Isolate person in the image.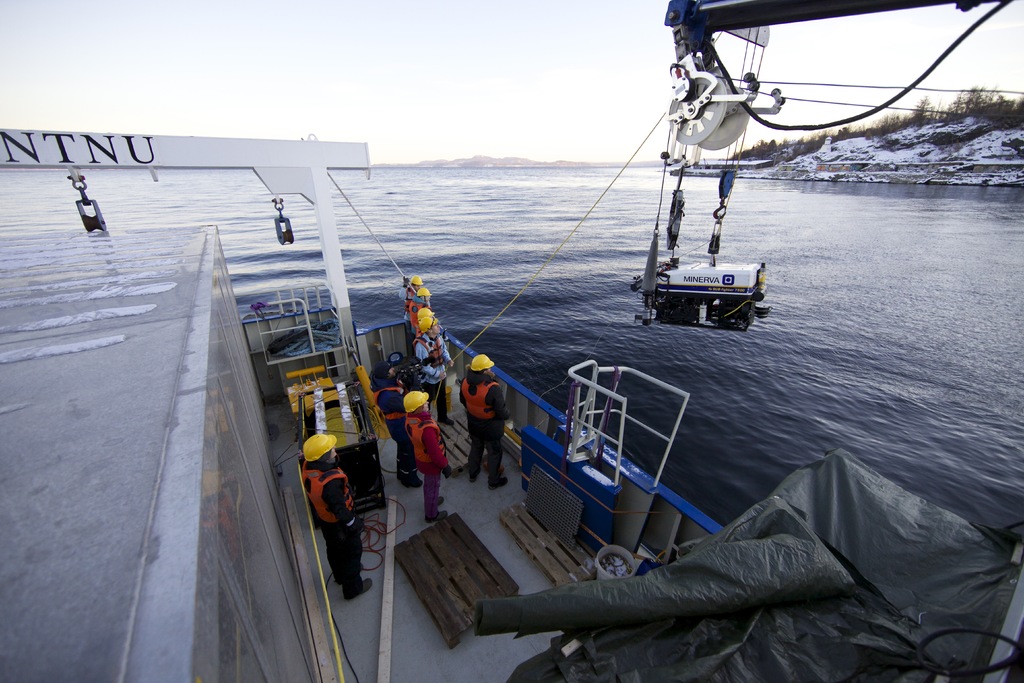
Isolated region: BBox(460, 356, 511, 490).
